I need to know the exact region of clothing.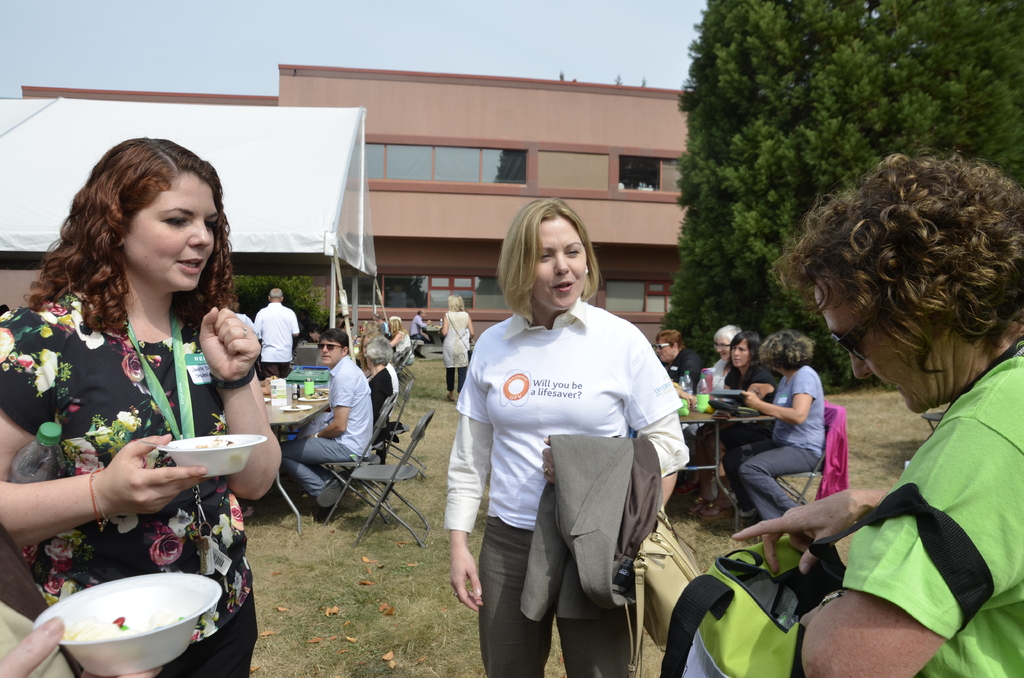
Region: [left=658, top=344, right=710, bottom=474].
